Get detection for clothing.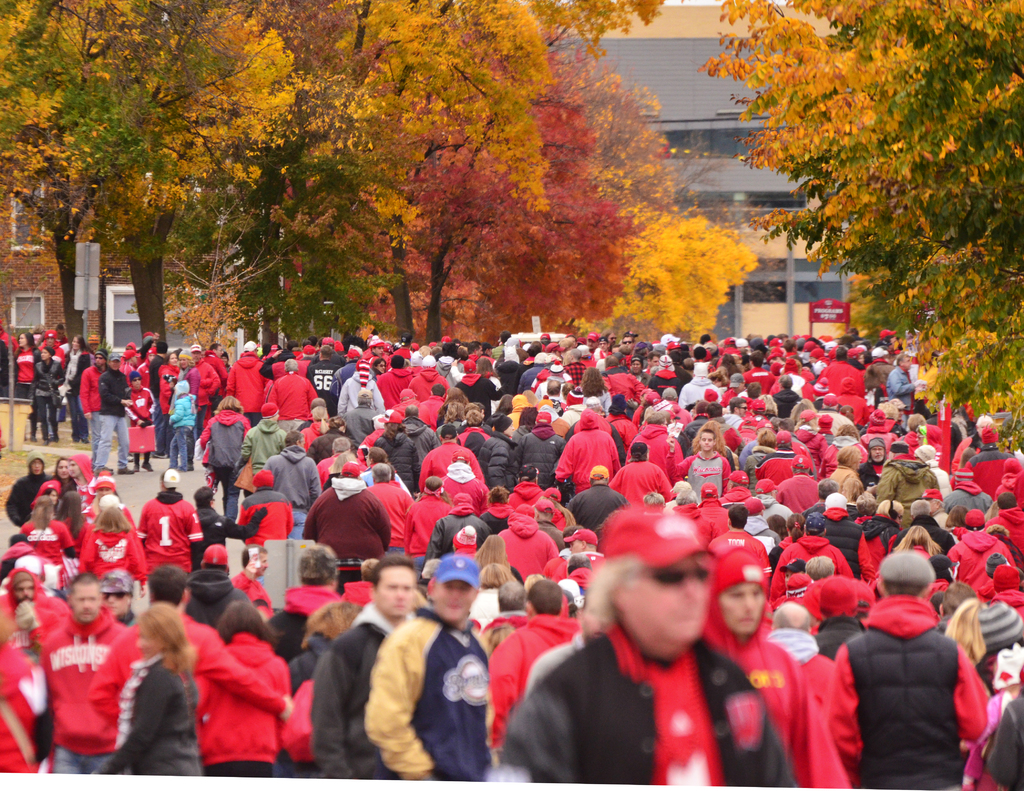
Detection: [x1=495, y1=607, x2=800, y2=786].
